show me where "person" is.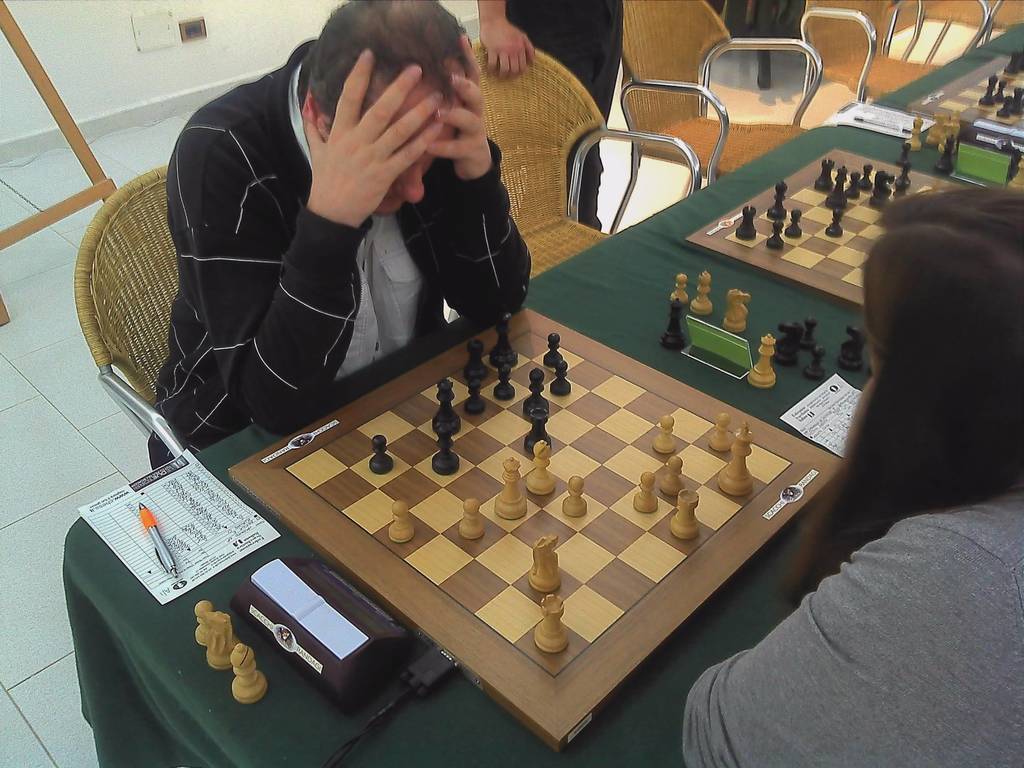
"person" is at l=675, t=192, r=1023, b=767.
